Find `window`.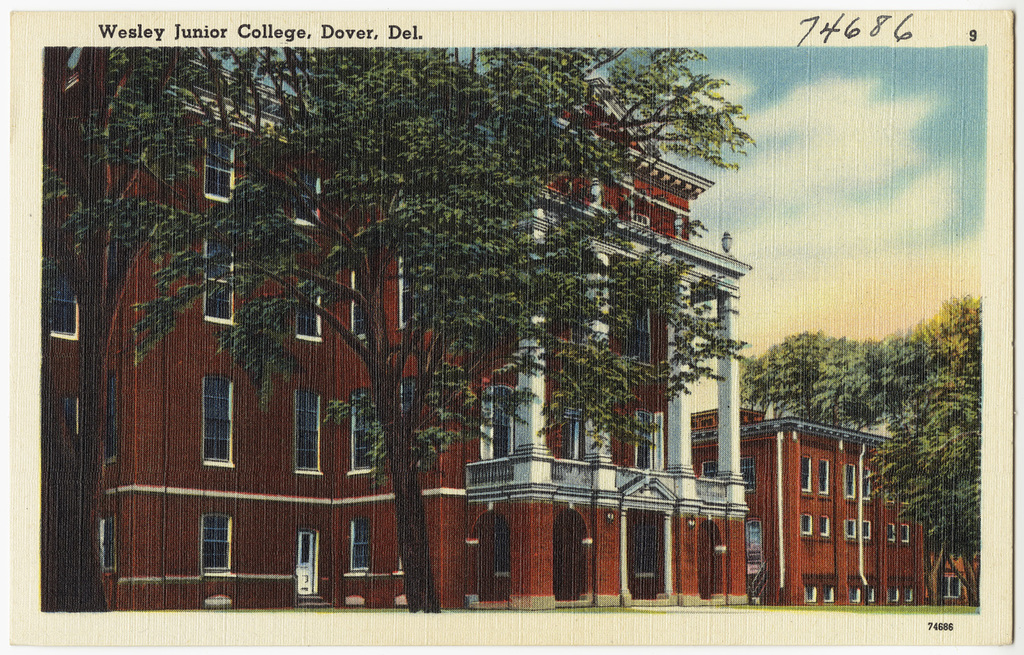
bbox=[201, 514, 232, 571].
